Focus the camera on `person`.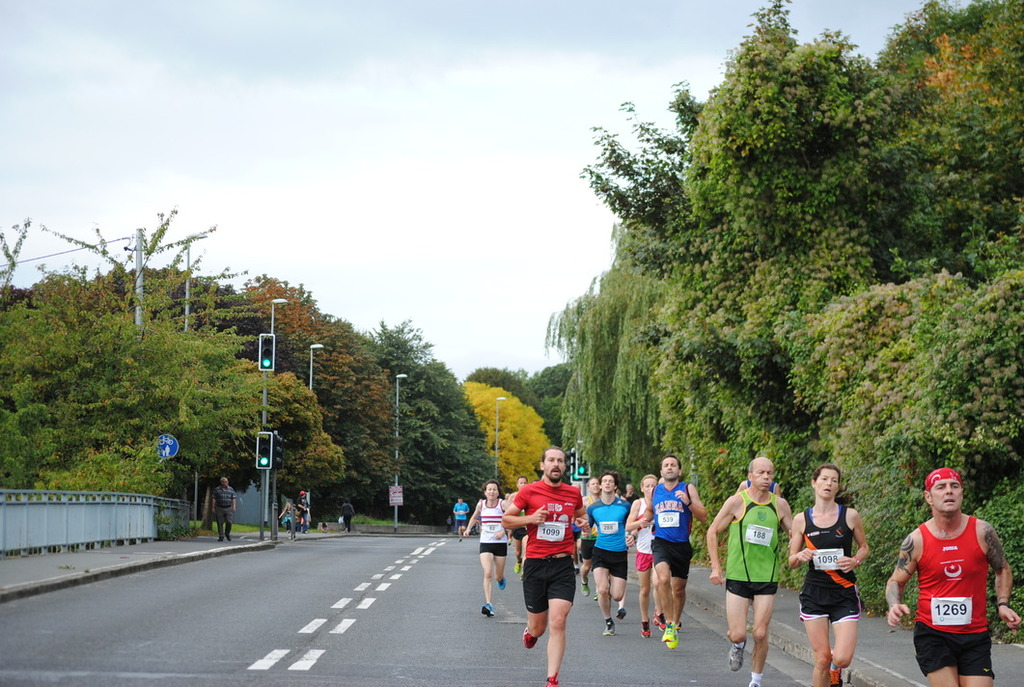
Focus region: region(579, 470, 635, 634).
